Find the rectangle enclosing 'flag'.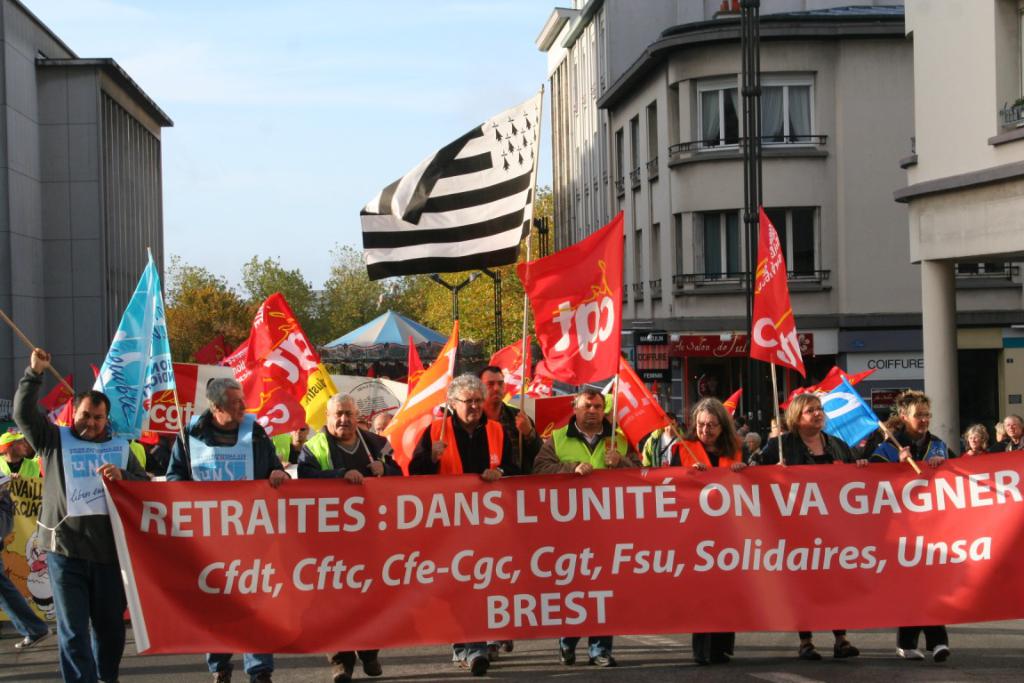
crop(528, 363, 572, 404).
